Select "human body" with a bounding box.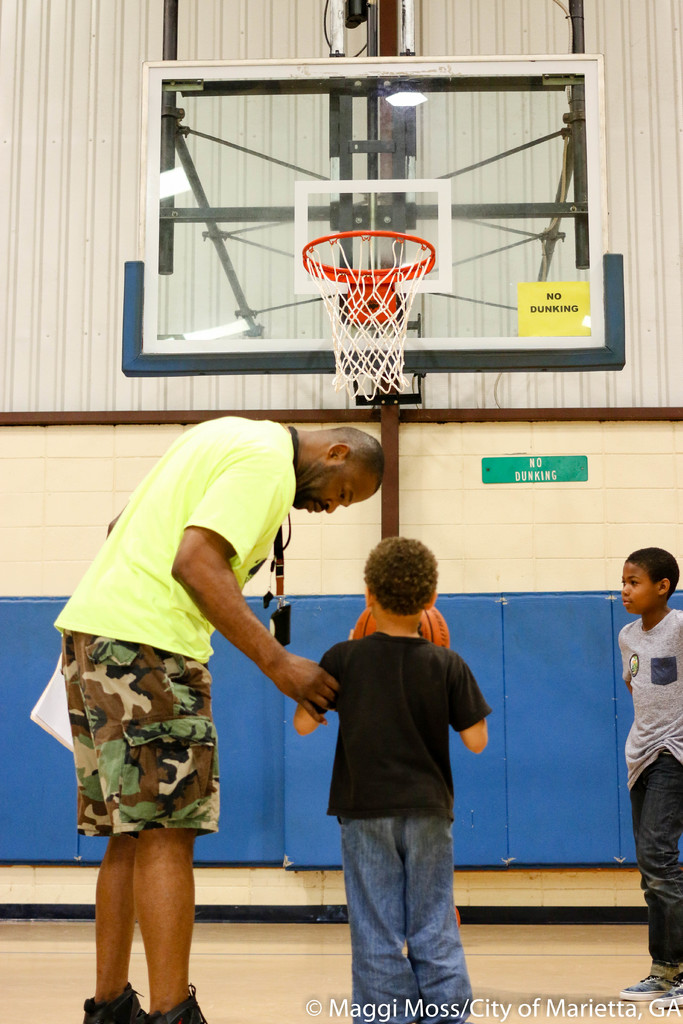
box=[293, 536, 491, 1023].
